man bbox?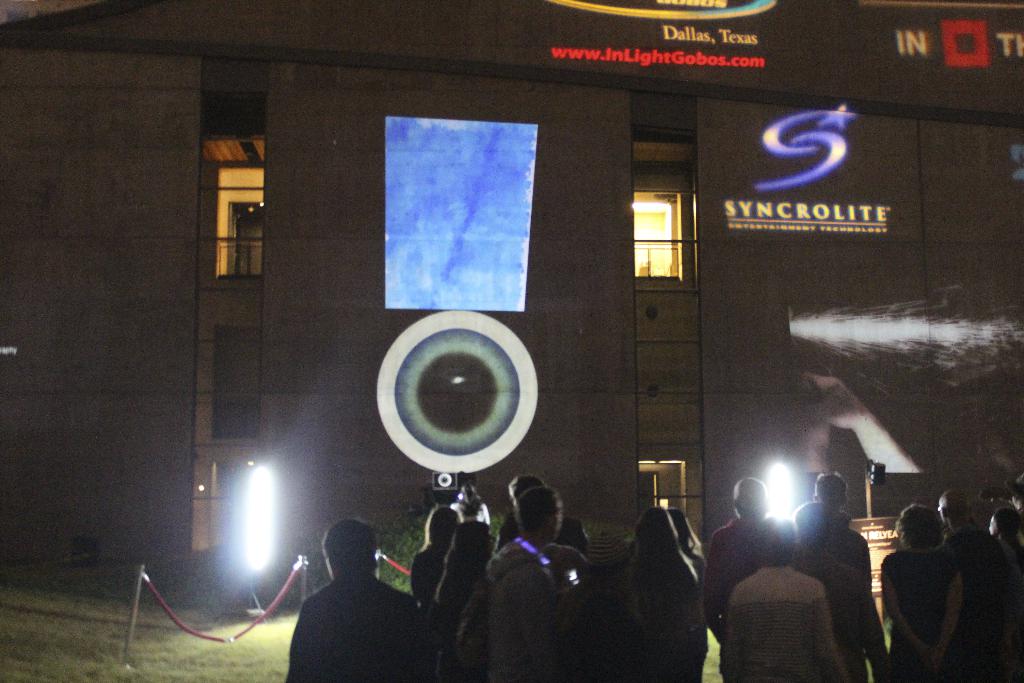
rect(808, 472, 873, 582)
